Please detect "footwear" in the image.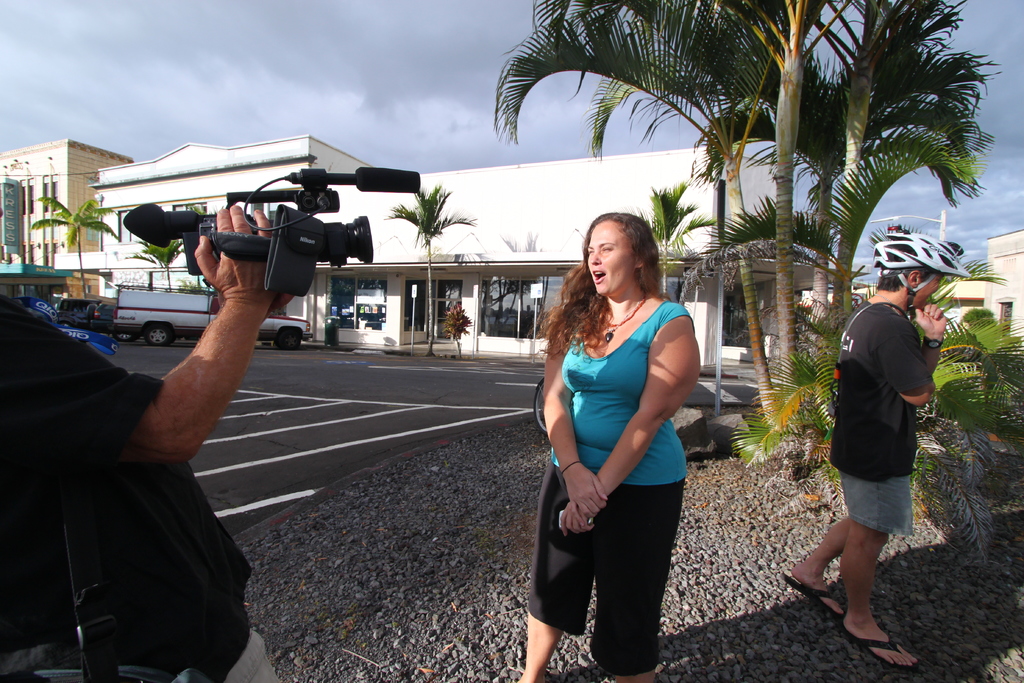
781, 573, 850, 622.
